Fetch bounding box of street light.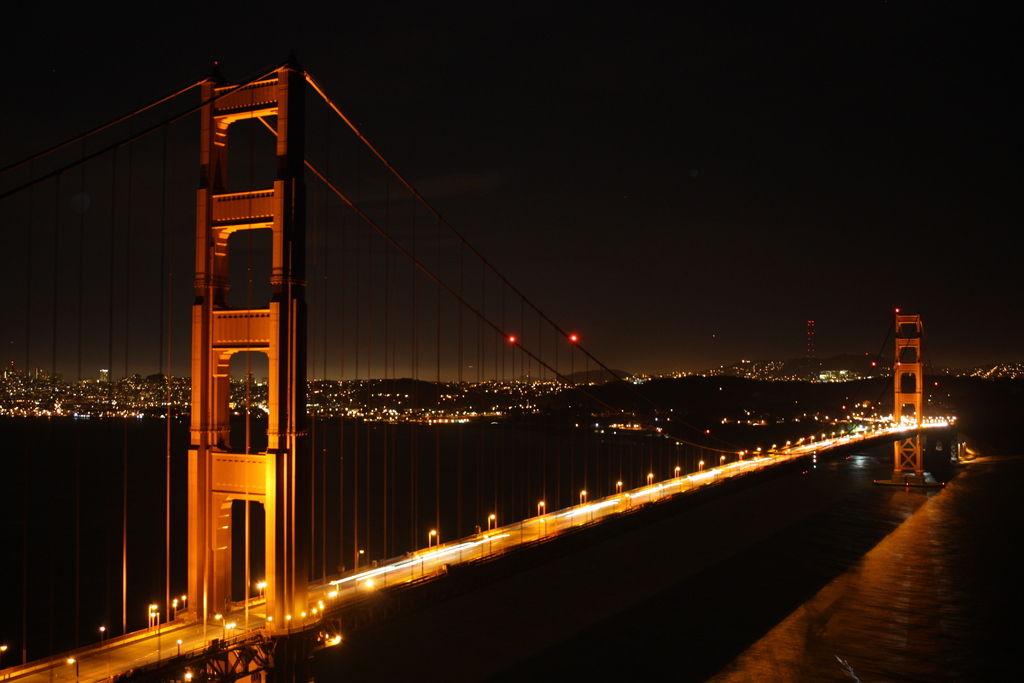
Bbox: region(429, 526, 437, 546).
